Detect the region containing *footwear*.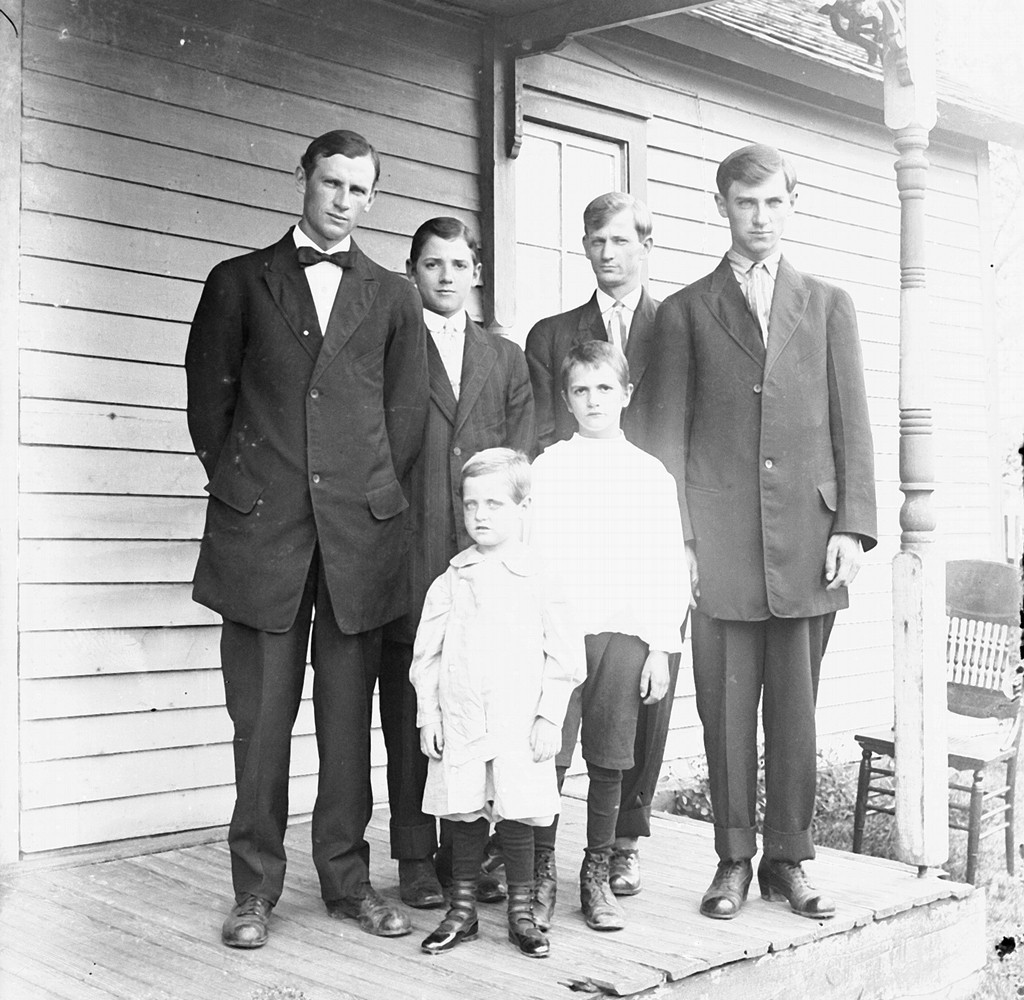
detection(701, 850, 754, 916).
